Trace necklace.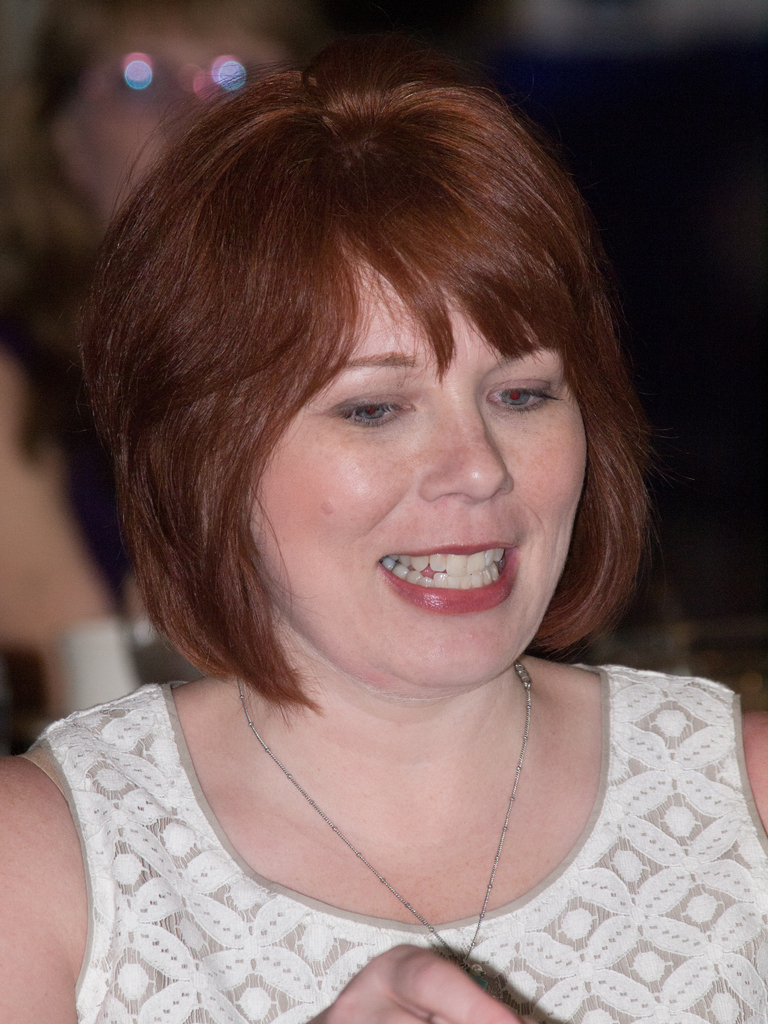
Traced to 237/661/533/969.
